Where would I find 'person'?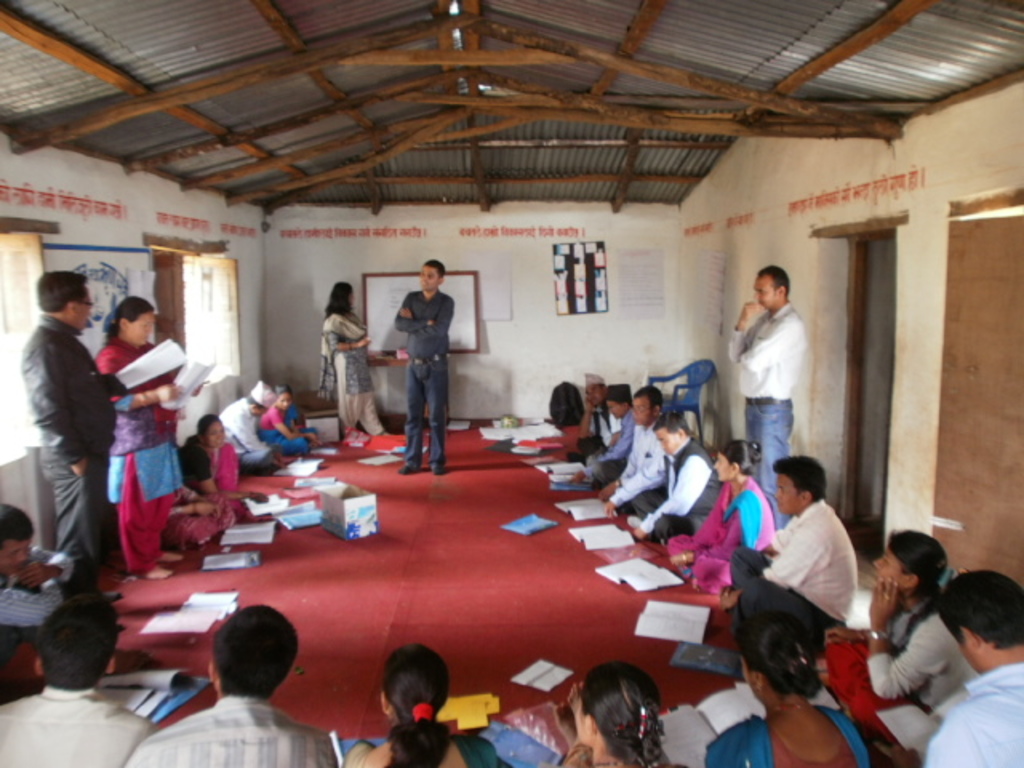
At BBox(915, 563, 1022, 766).
